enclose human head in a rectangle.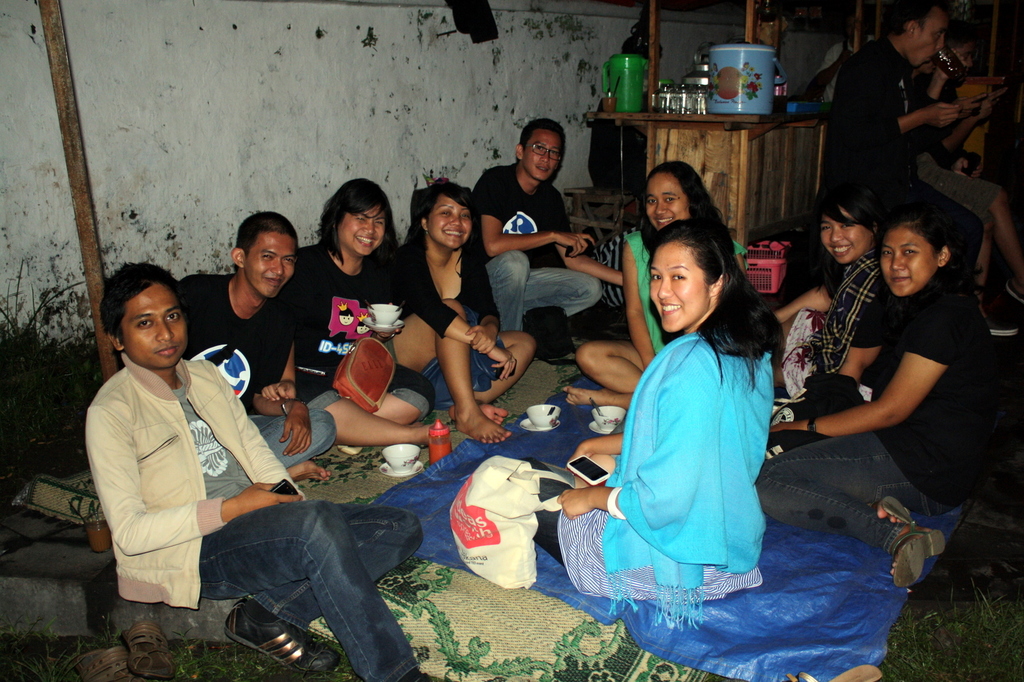
820/186/880/268.
